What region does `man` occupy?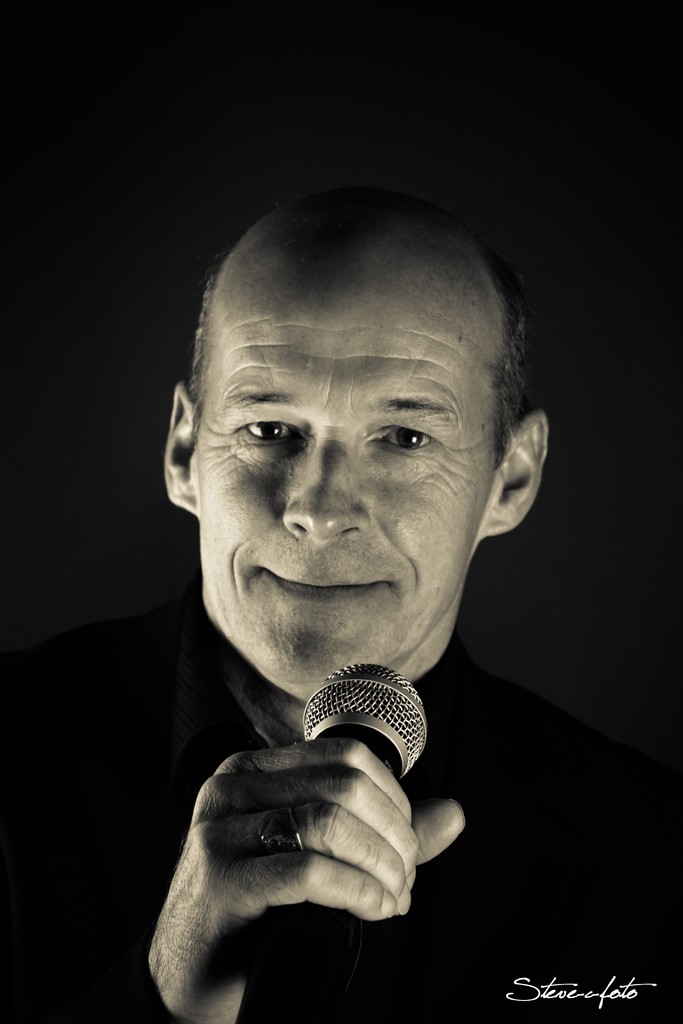
box=[29, 189, 630, 993].
